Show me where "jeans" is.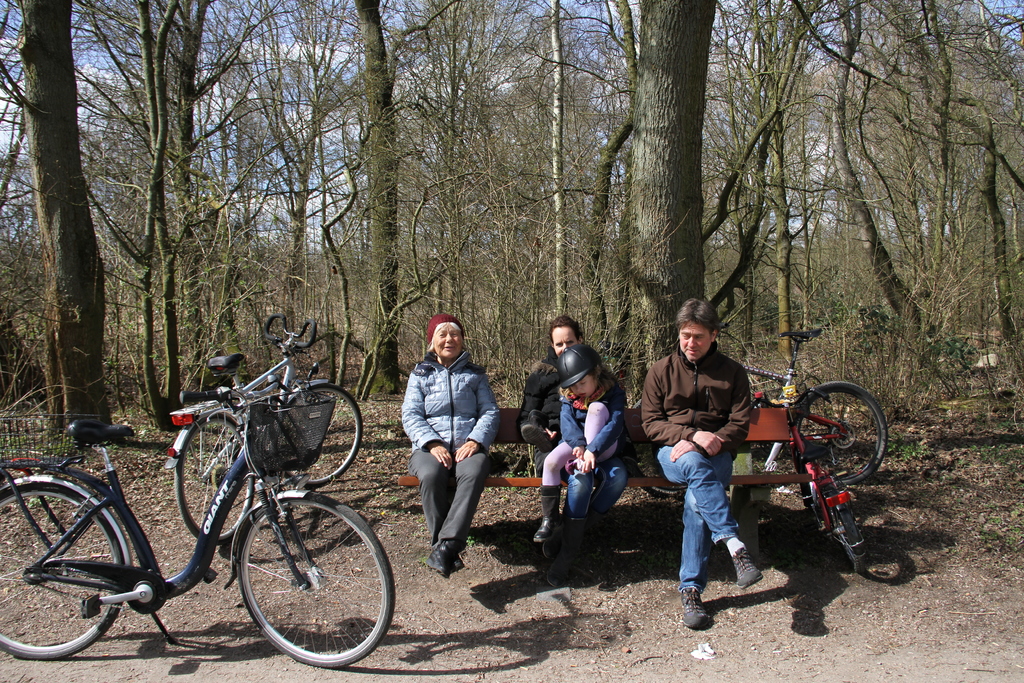
"jeans" is at pyautogui.locateOnScreen(653, 441, 740, 596).
